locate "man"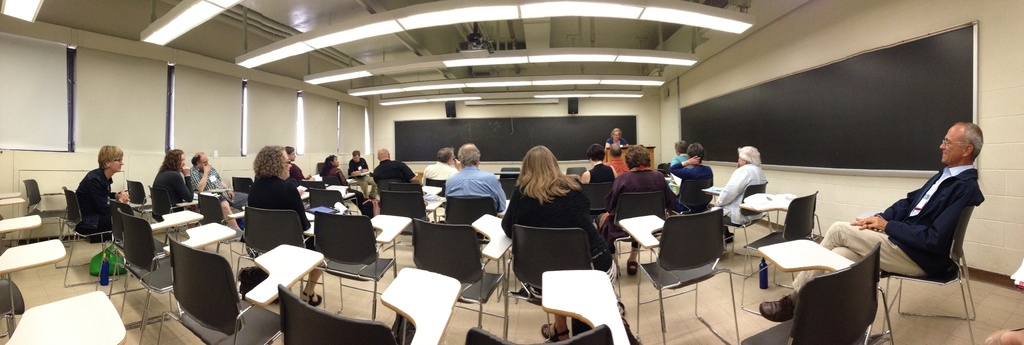
x1=713, y1=145, x2=772, y2=224
